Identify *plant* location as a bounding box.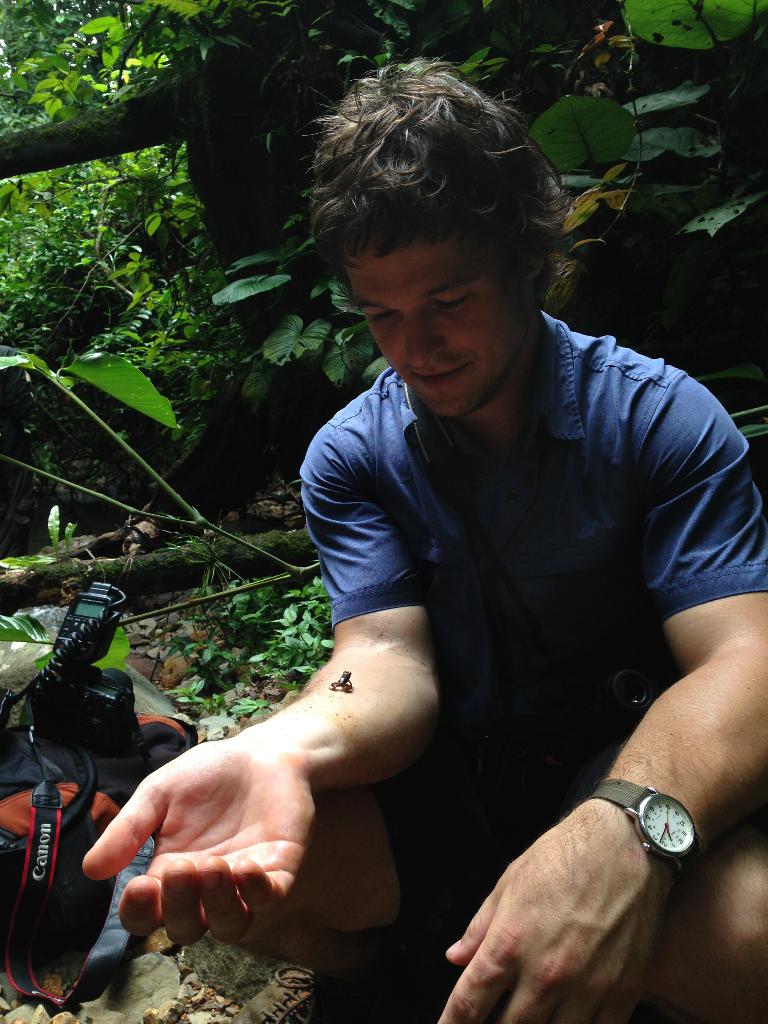
select_region(205, 0, 767, 428).
